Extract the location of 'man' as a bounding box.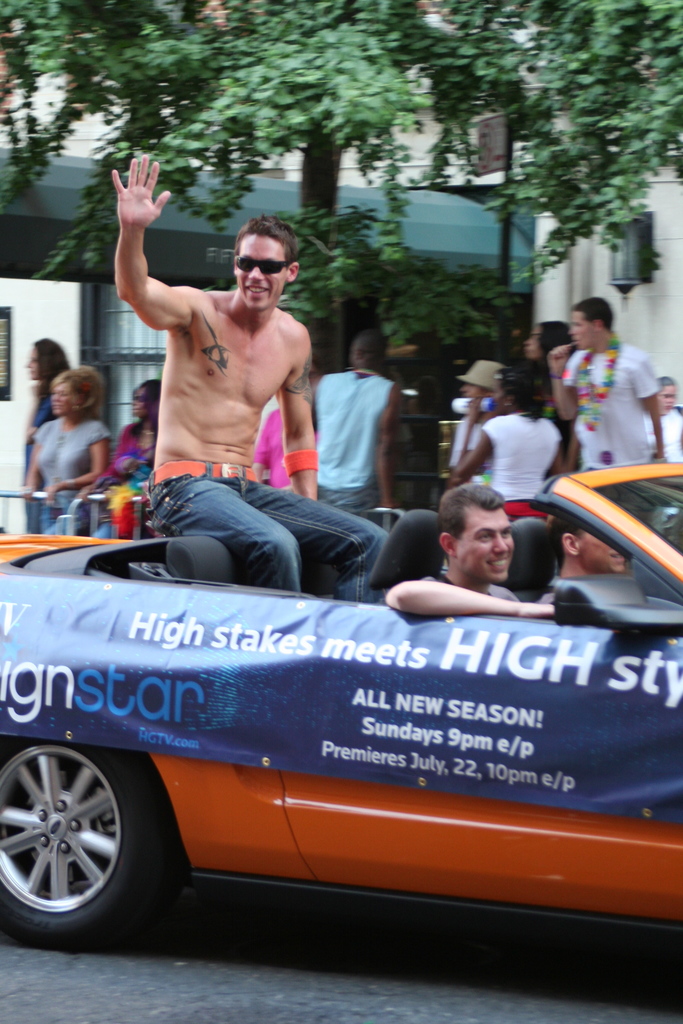
box=[311, 338, 402, 511].
